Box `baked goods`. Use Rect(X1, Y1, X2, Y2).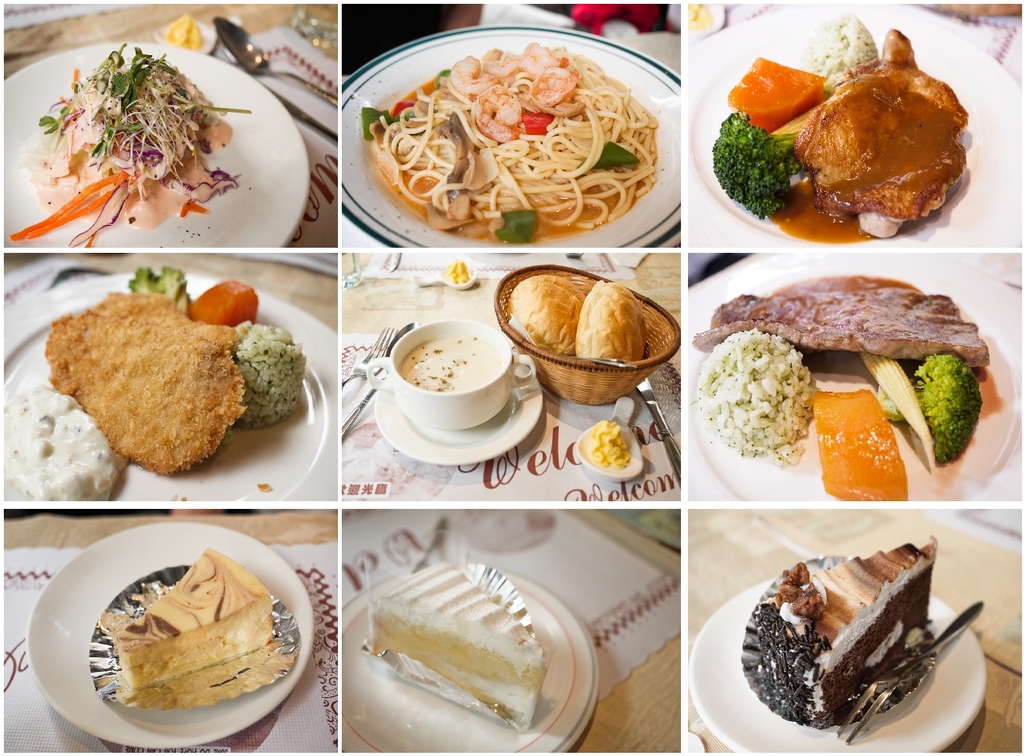
Rect(755, 529, 938, 734).
